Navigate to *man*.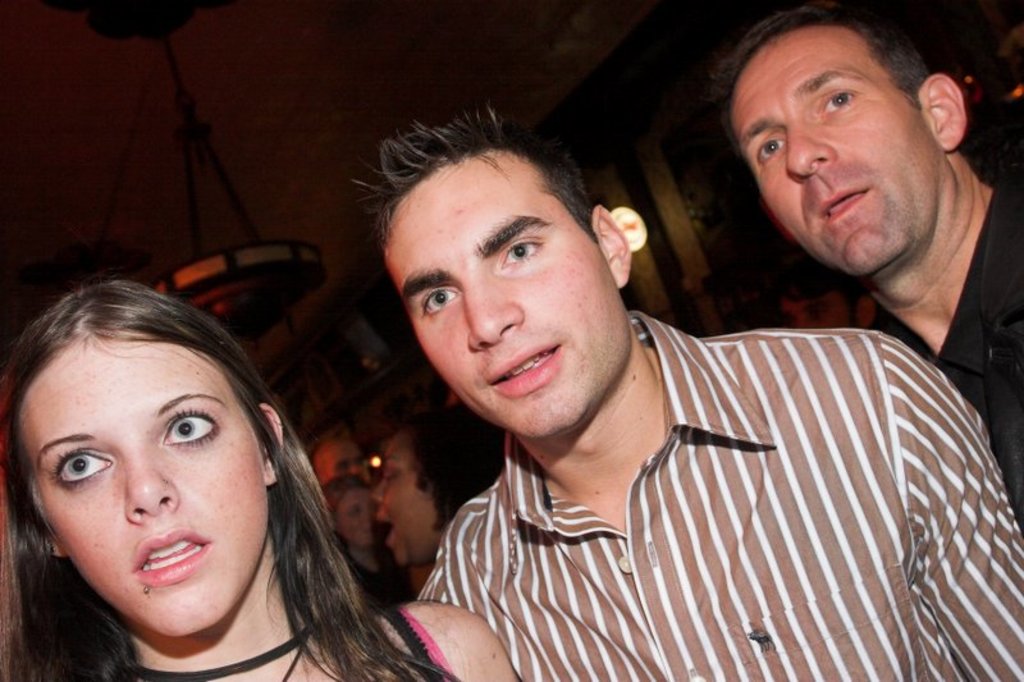
Navigation target: 698,0,1023,537.
